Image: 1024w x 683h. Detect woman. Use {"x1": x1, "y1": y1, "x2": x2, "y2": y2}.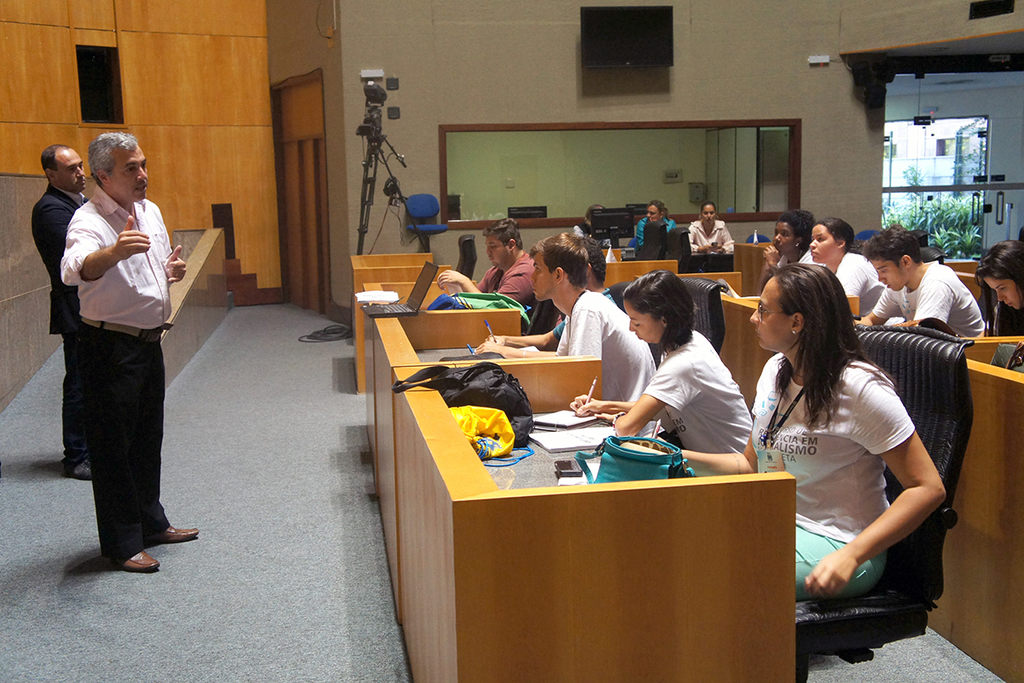
{"x1": 563, "y1": 270, "x2": 748, "y2": 450}.
